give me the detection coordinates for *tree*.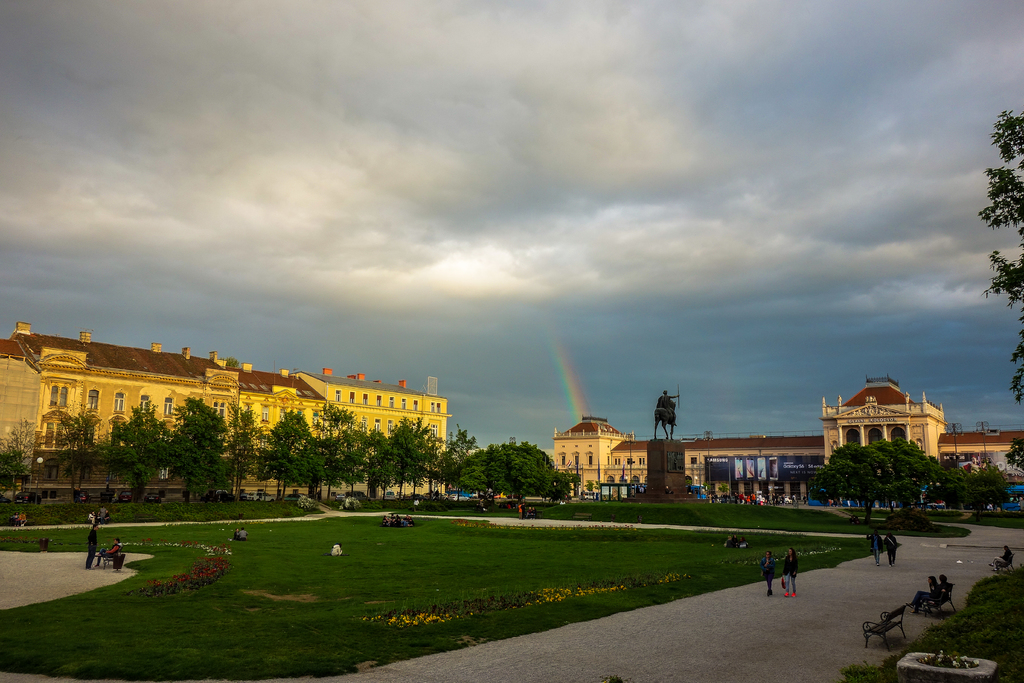
Rect(506, 452, 544, 497).
